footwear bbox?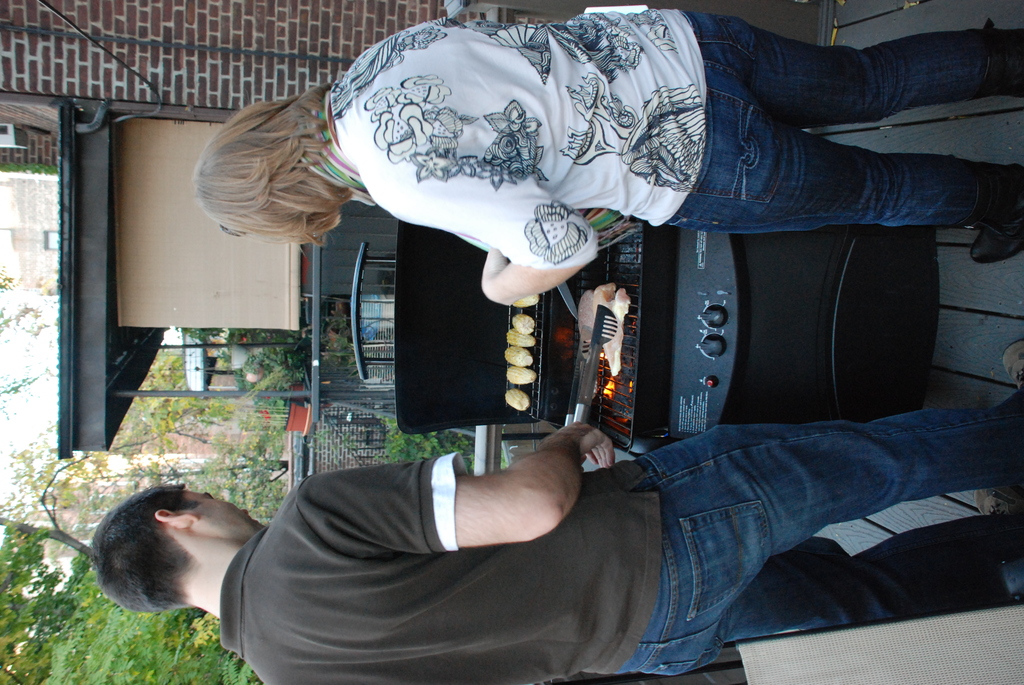
region(1003, 337, 1023, 388)
